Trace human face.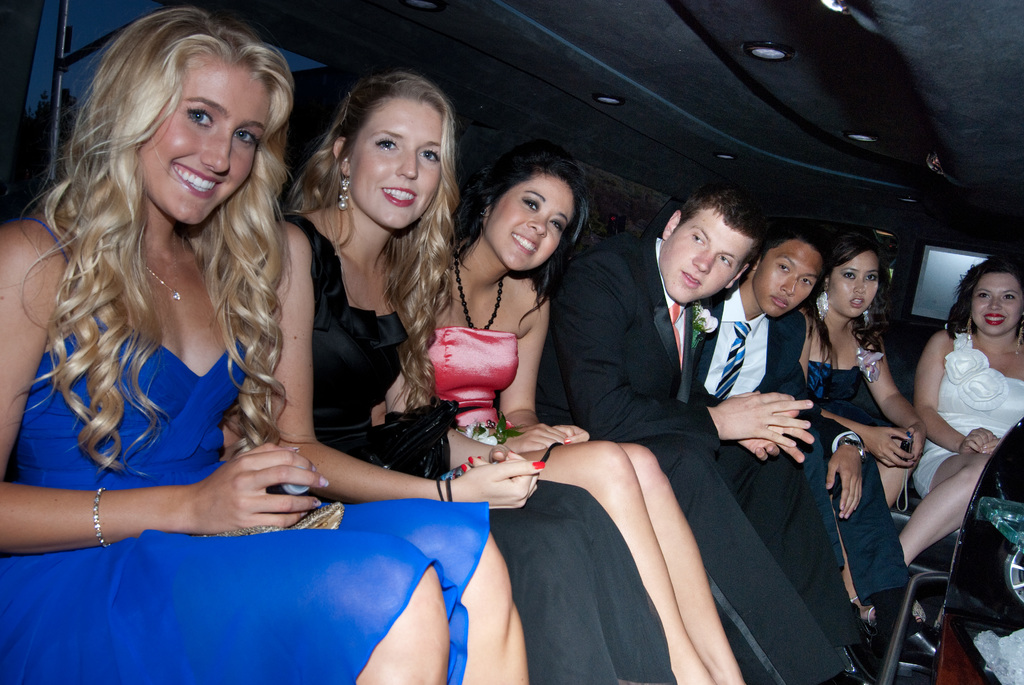
Traced to (972, 276, 1021, 333).
